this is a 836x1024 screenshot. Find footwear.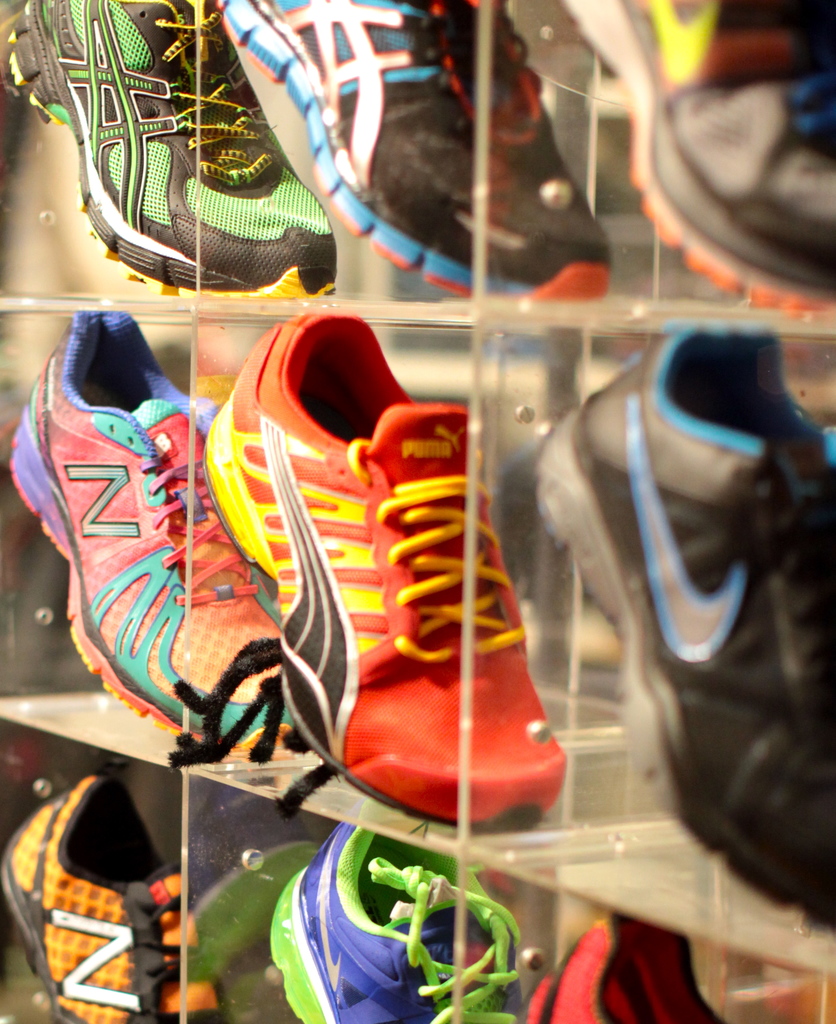
Bounding box: box(4, 0, 345, 304).
